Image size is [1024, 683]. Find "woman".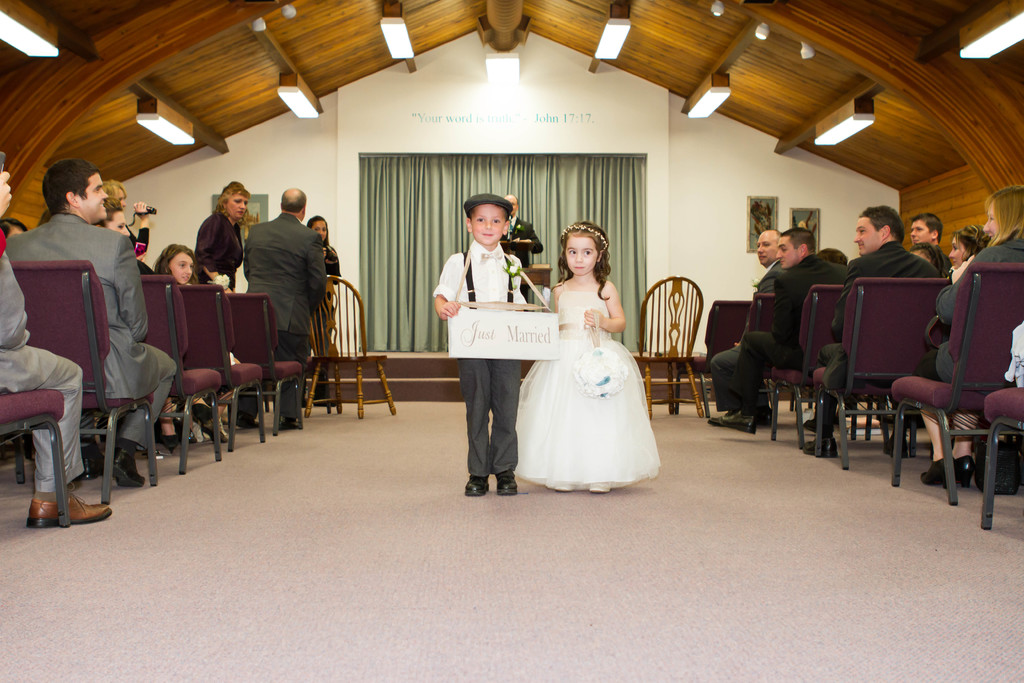
detection(2, 213, 33, 242).
